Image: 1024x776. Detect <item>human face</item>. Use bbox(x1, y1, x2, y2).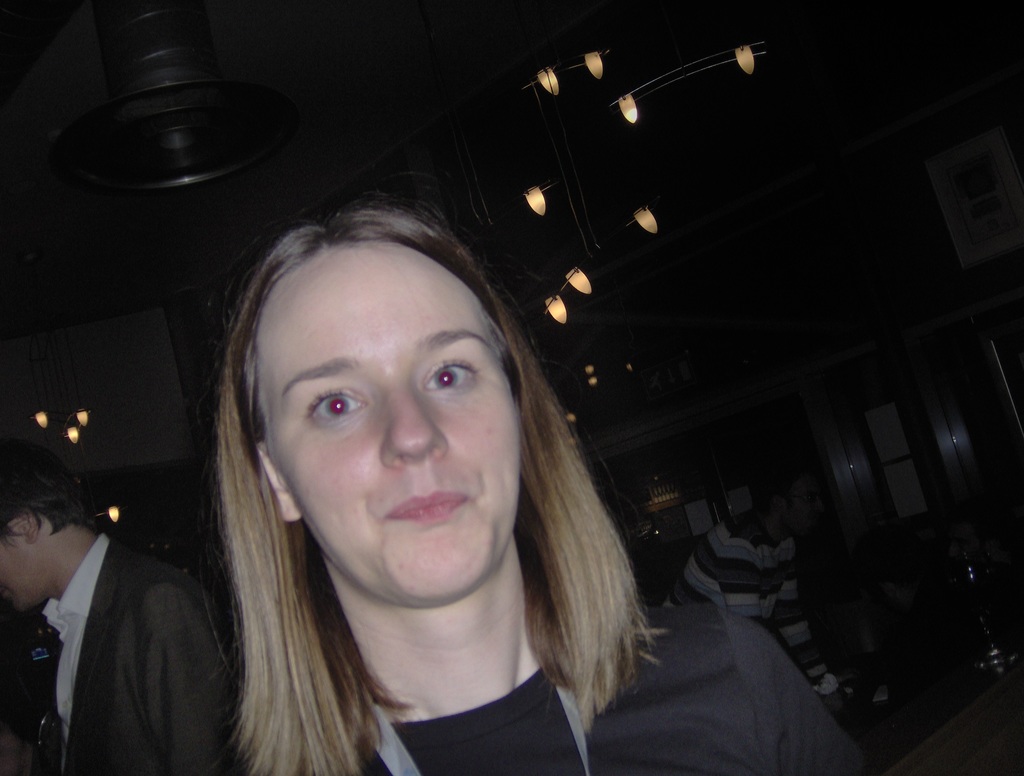
bbox(947, 524, 987, 582).
